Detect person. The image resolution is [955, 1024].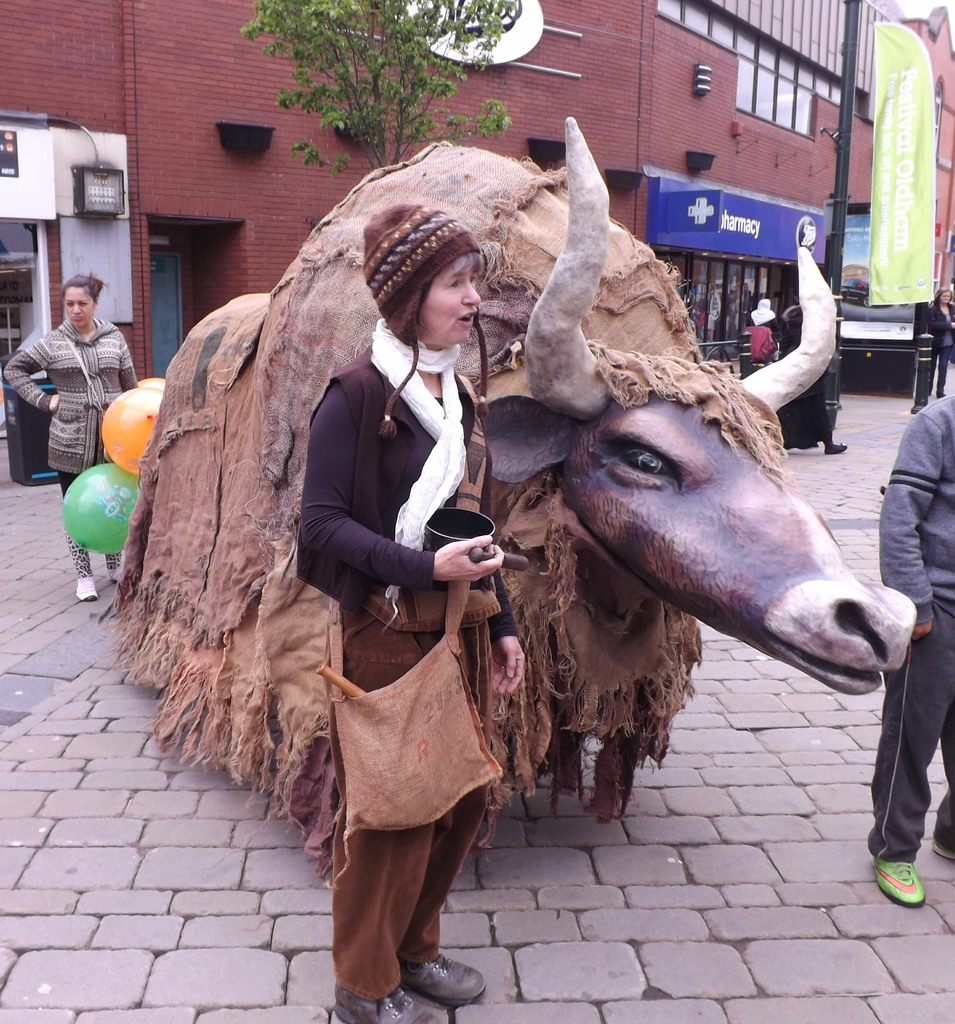
<region>869, 390, 954, 903</region>.
